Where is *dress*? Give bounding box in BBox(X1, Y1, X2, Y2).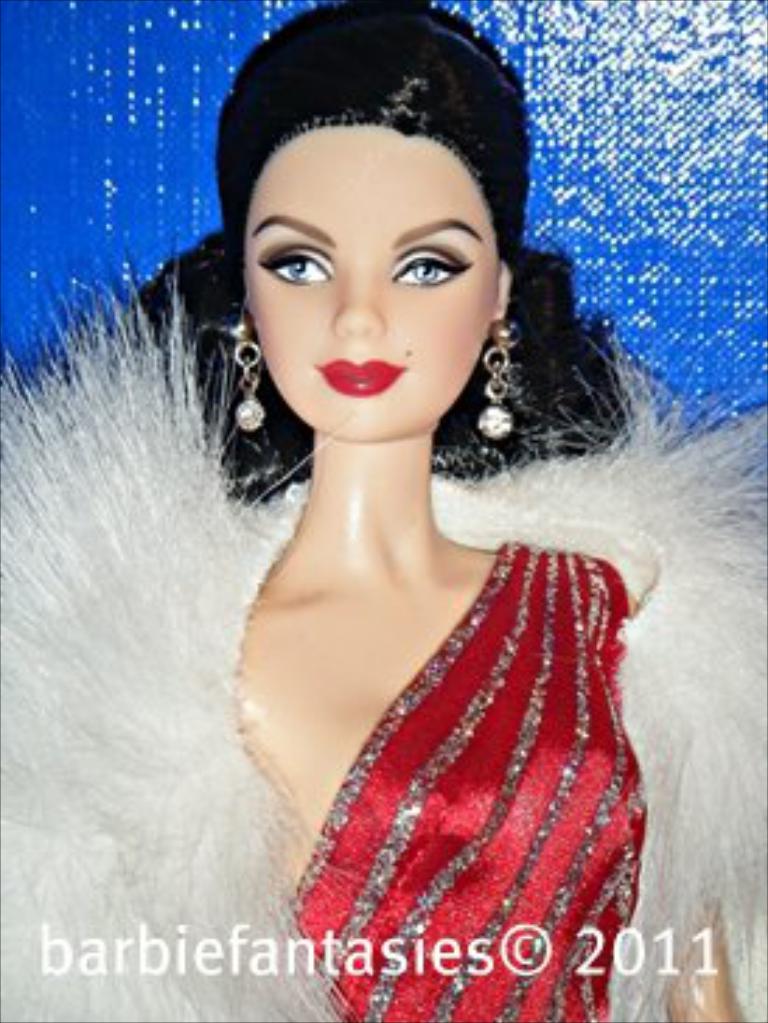
BBox(283, 544, 645, 1020).
